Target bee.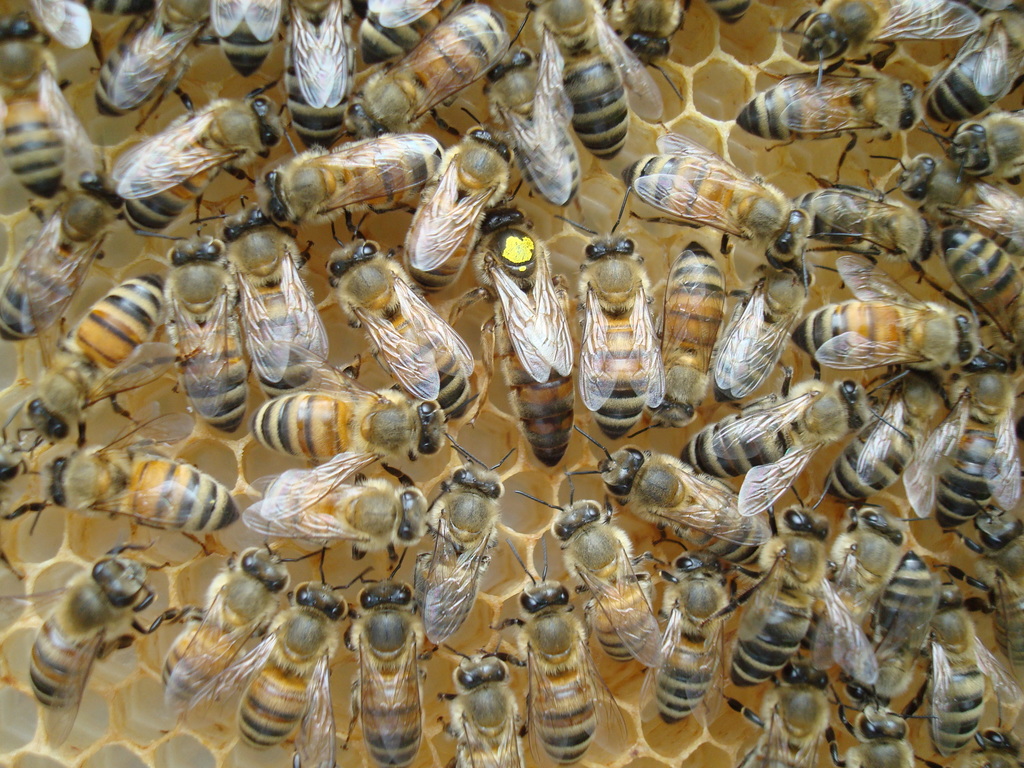
Target region: BBox(802, 504, 908, 679).
